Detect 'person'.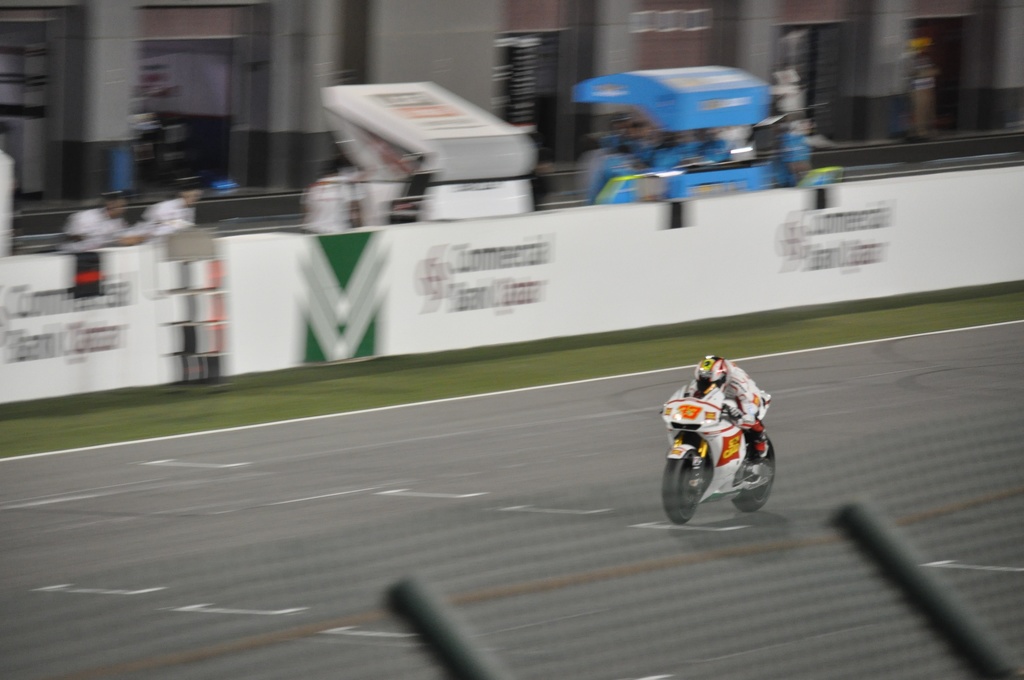
Detected at x1=56 y1=184 x2=125 y2=248.
